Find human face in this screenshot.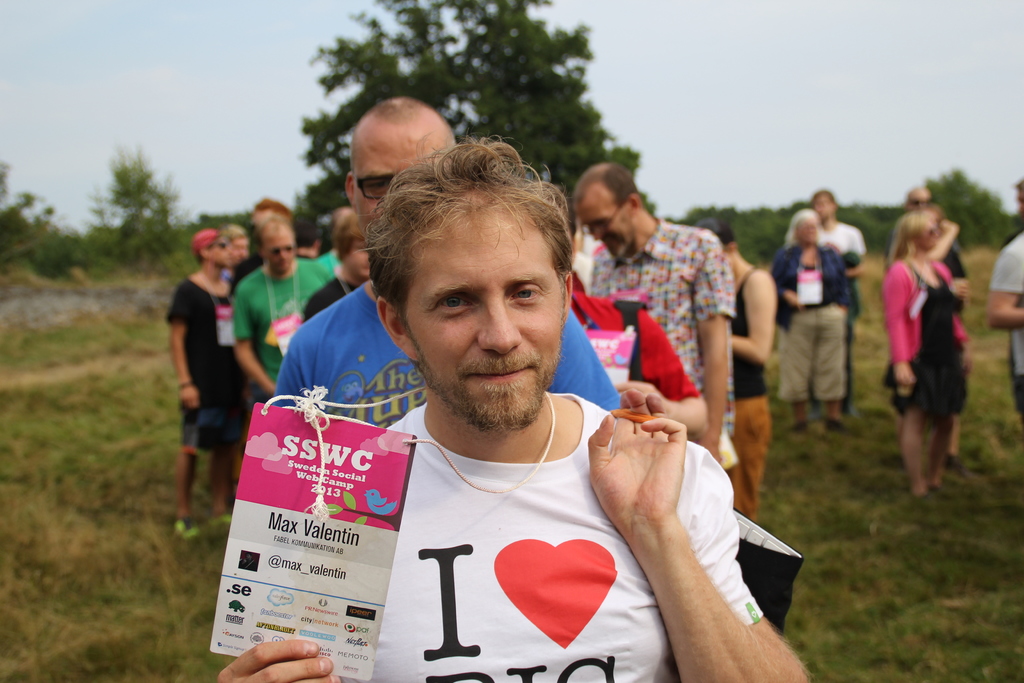
The bounding box for human face is select_region(409, 222, 557, 427).
